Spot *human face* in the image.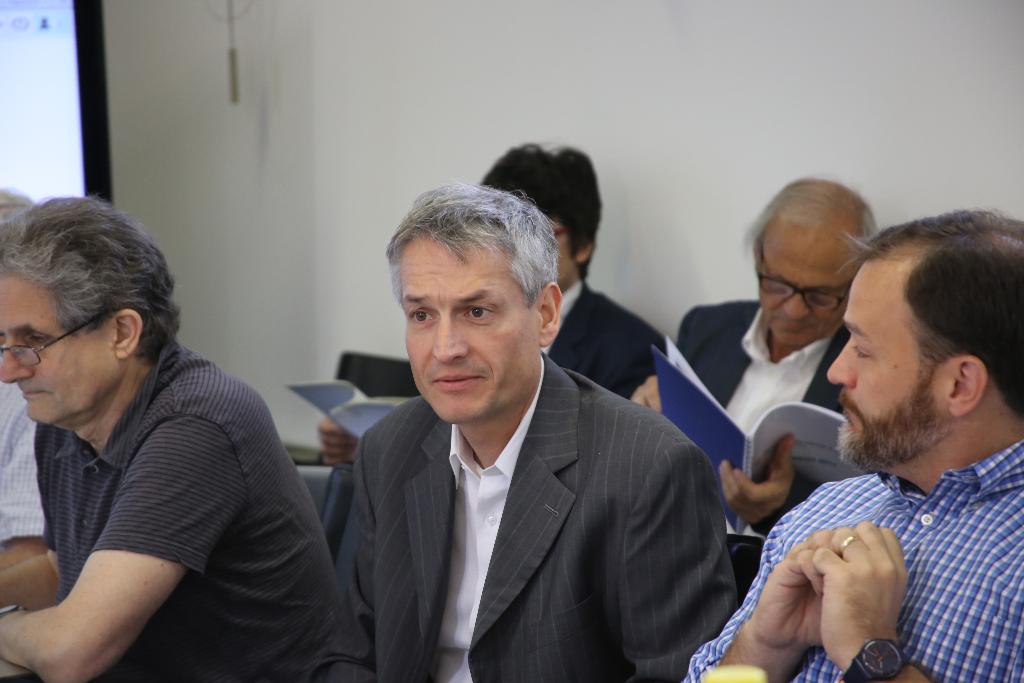
*human face* found at <bbox>758, 247, 851, 345</bbox>.
